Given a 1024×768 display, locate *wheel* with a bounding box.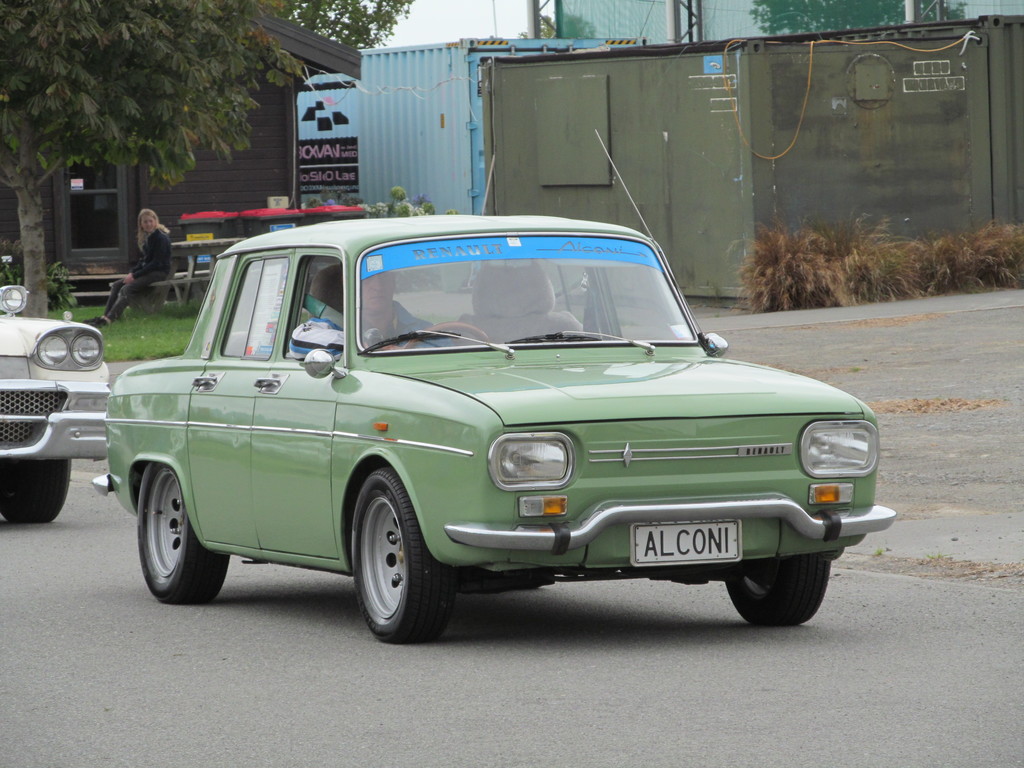
Located: bbox=[136, 461, 230, 603].
